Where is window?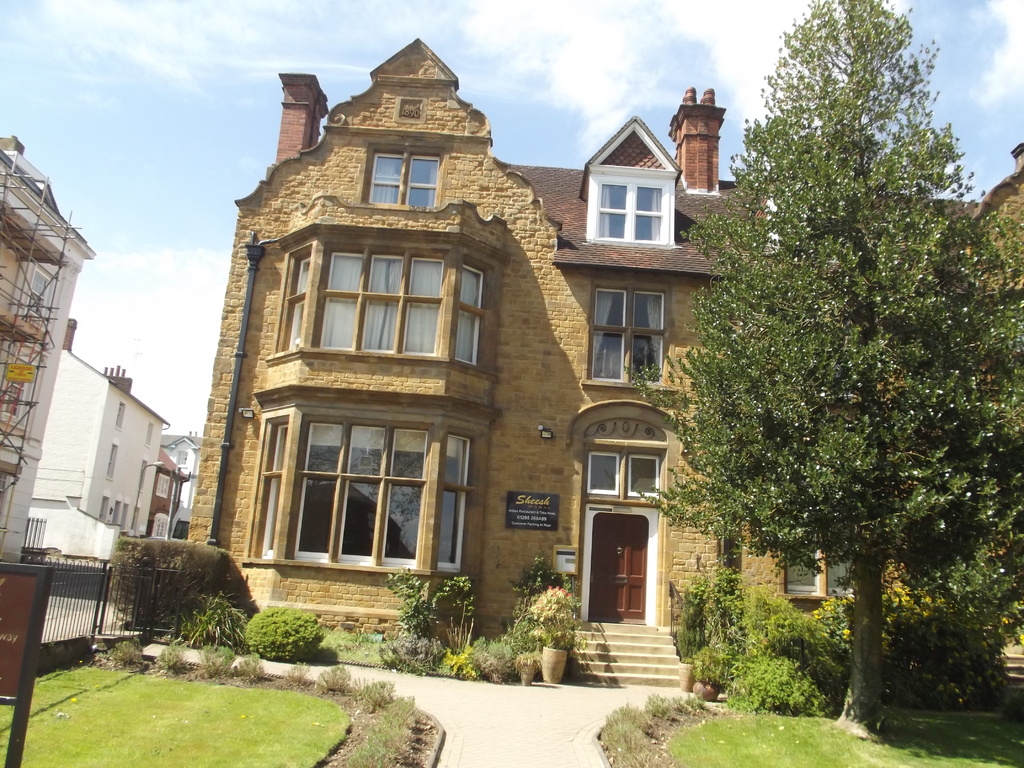
<box>374,149,436,205</box>.
